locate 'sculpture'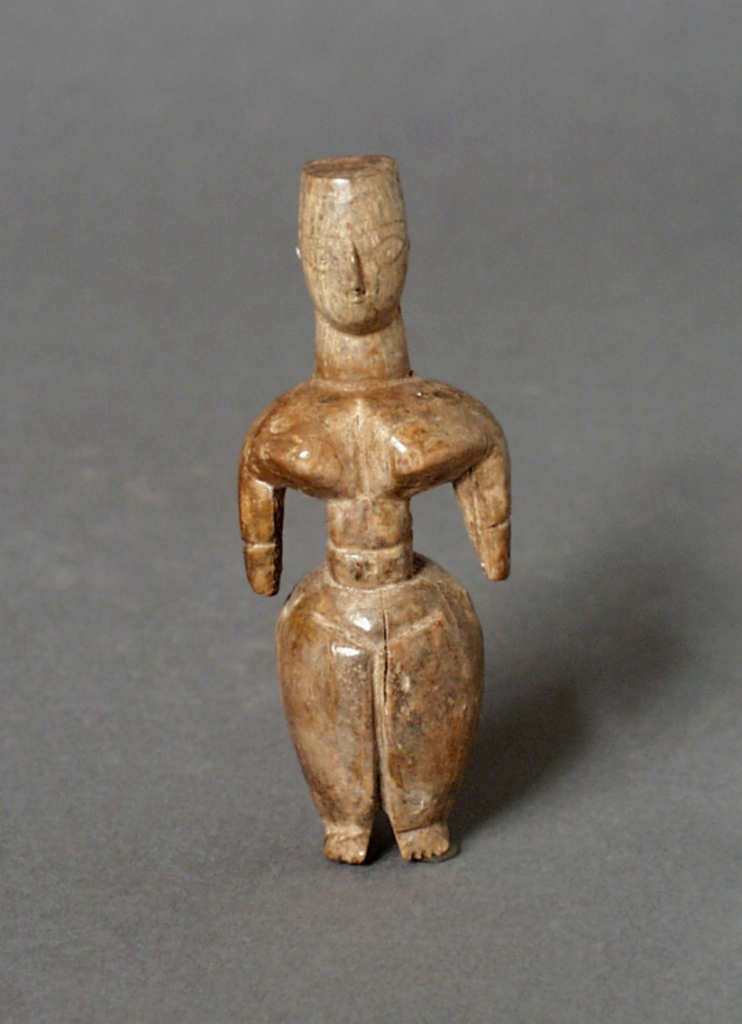
[246,133,524,840]
